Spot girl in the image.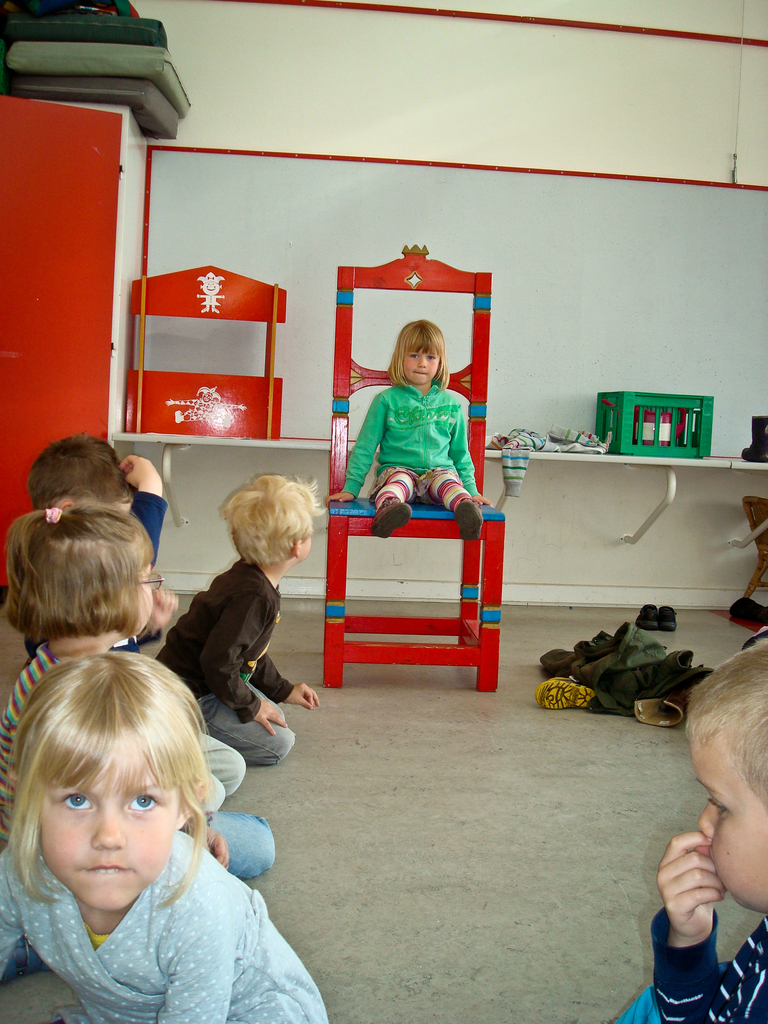
girl found at bbox(0, 648, 328, 1023).
